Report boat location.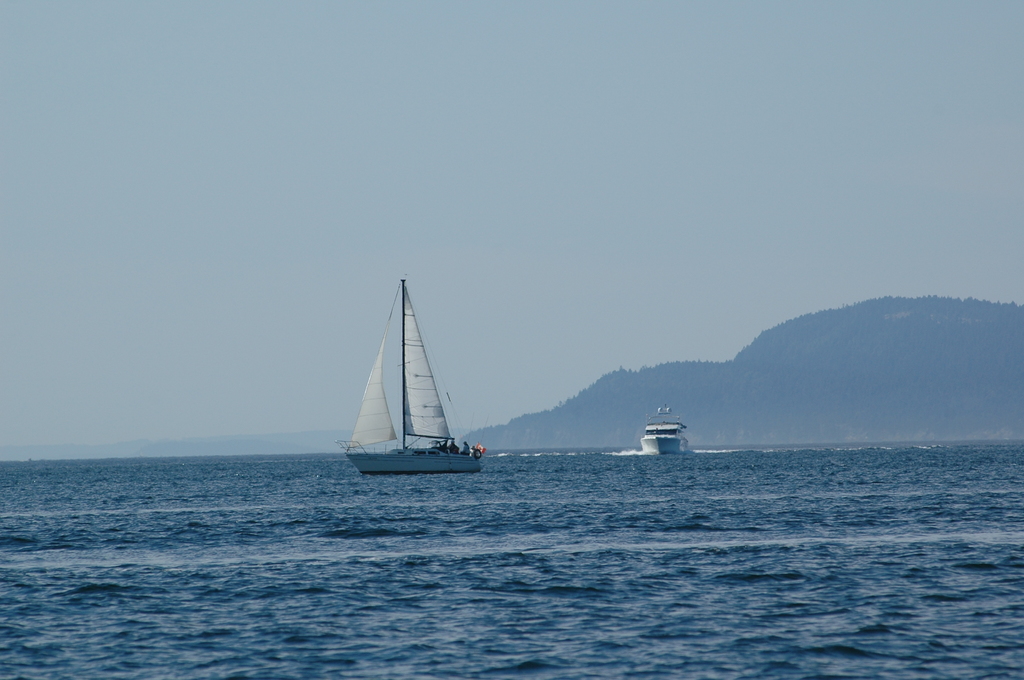
Report: 637 408 691 448.
